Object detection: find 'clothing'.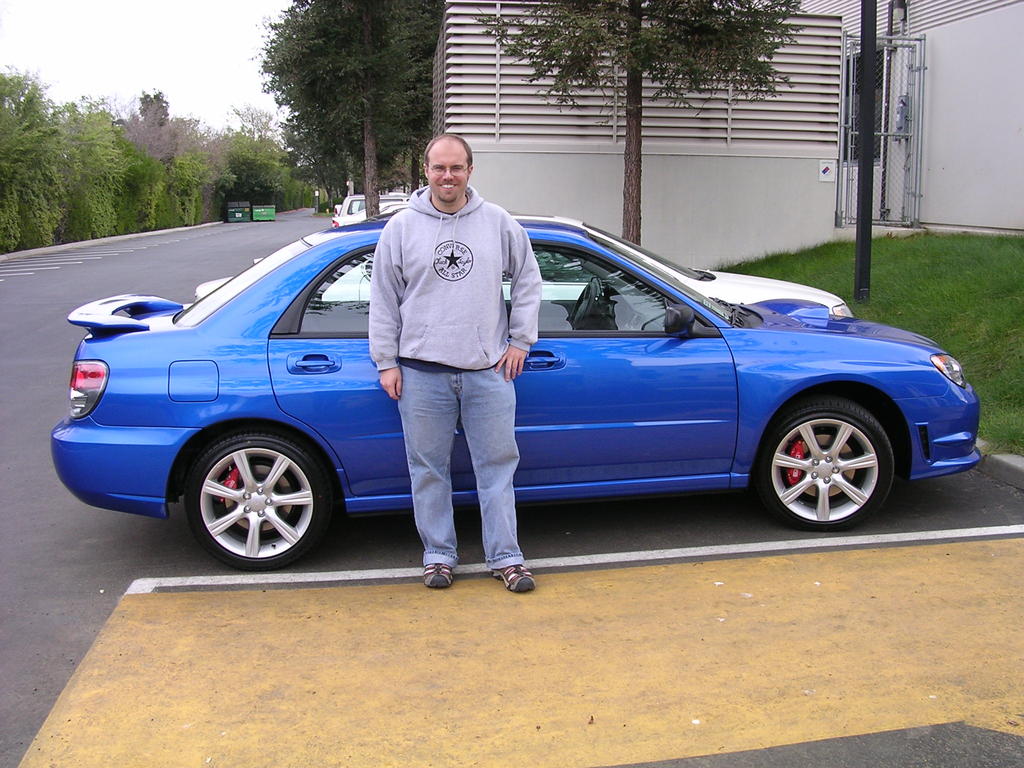
{"x1": 407, "y1": 356, "x2": 529, "y2": 569}.
